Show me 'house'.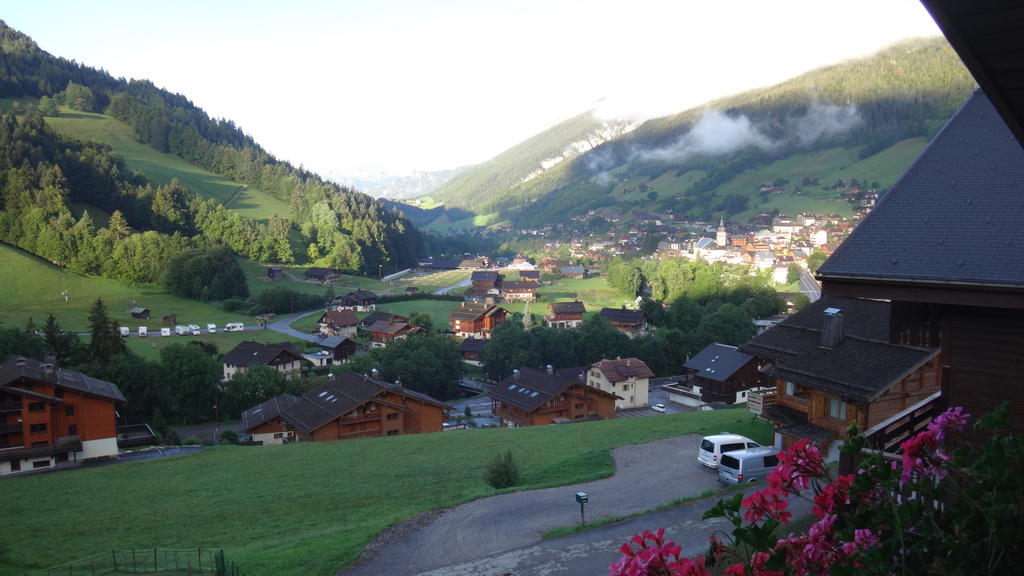
'house' is here: box(548, 301, 586, 335).
